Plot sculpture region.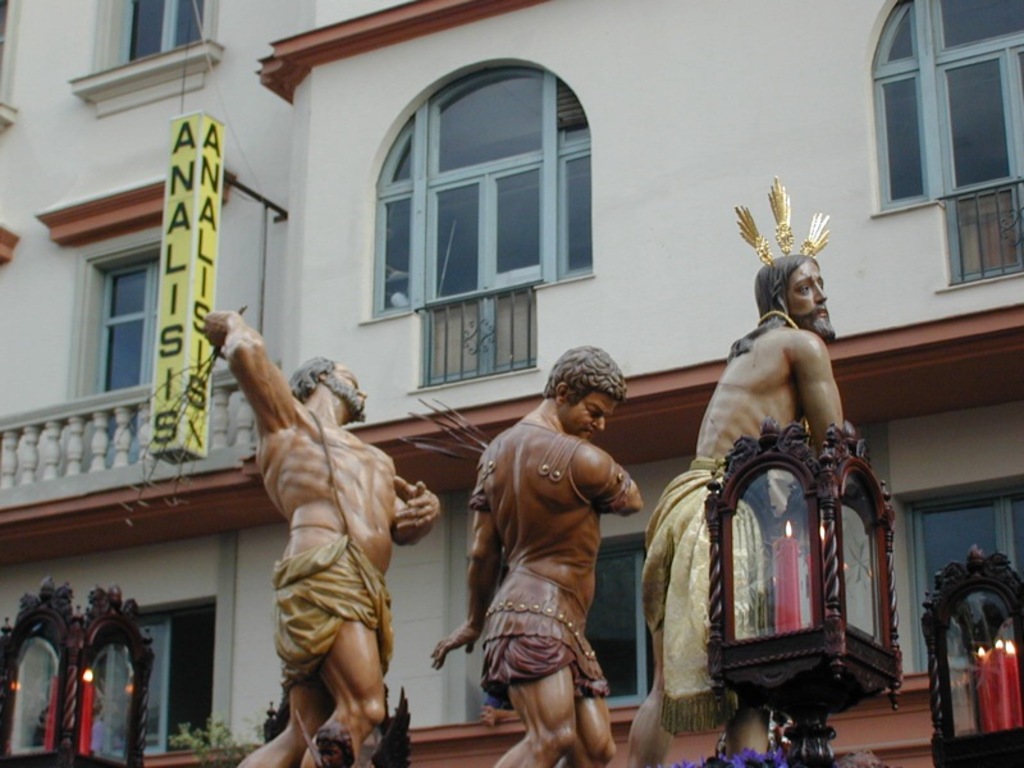
Plotted at (left=198, top=306, right=426, bottom=765).
